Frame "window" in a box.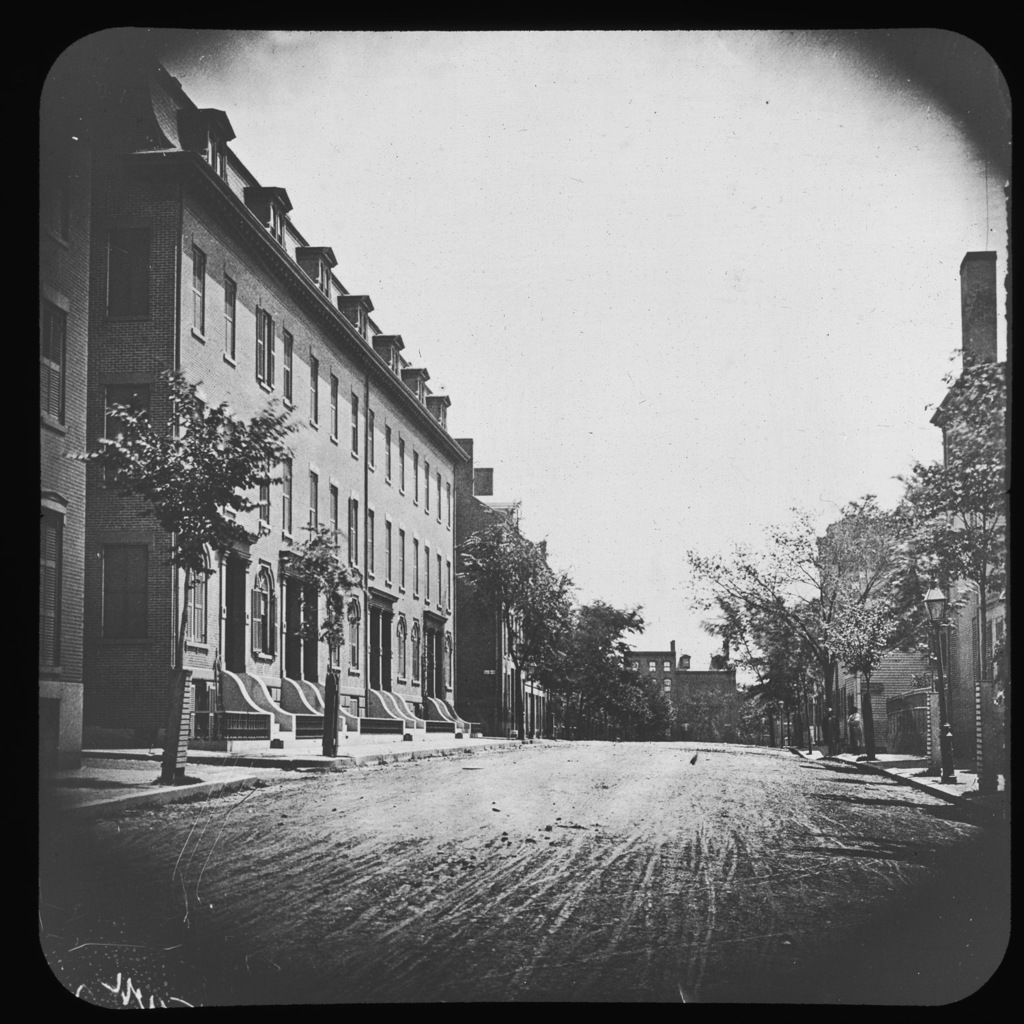
664/659/672/673.
